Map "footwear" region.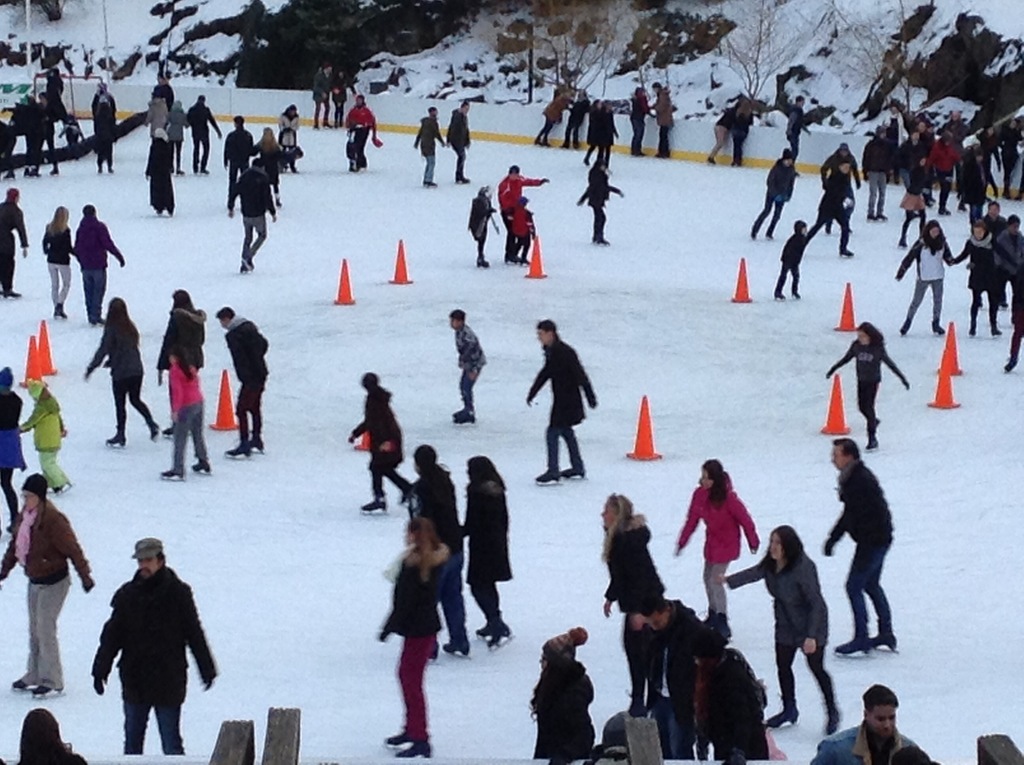
Mapped to <region>157, 468, 185, 484</region>.
